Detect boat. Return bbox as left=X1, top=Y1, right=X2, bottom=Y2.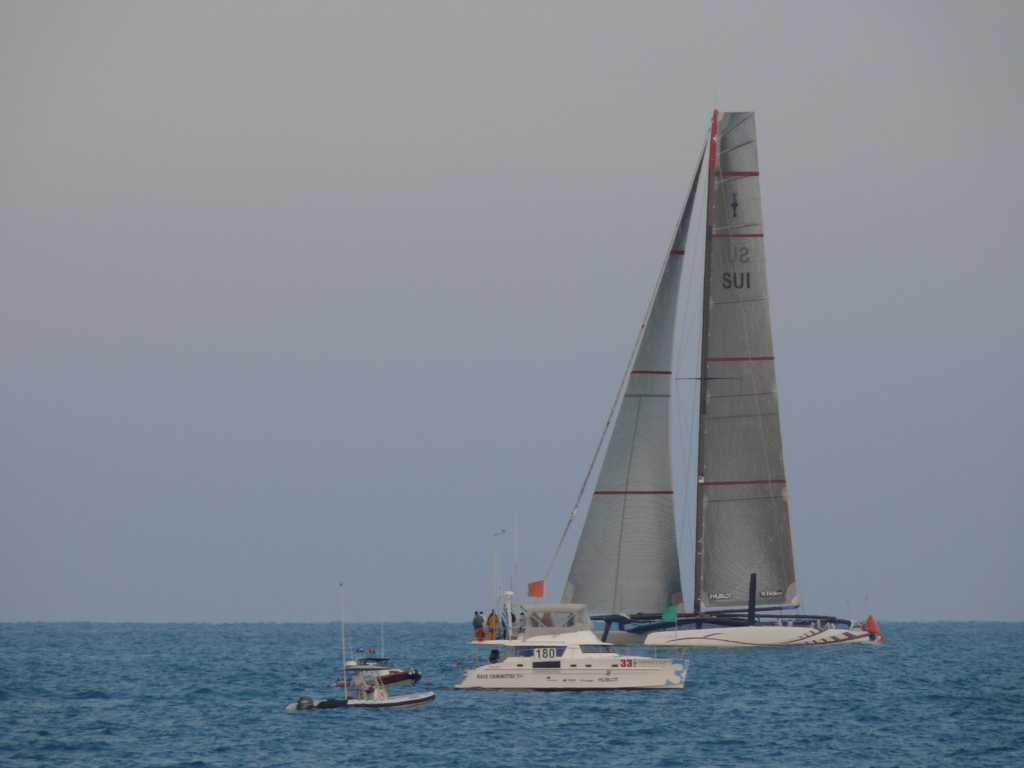
left=330, top=668, right=424, bottom=694.
